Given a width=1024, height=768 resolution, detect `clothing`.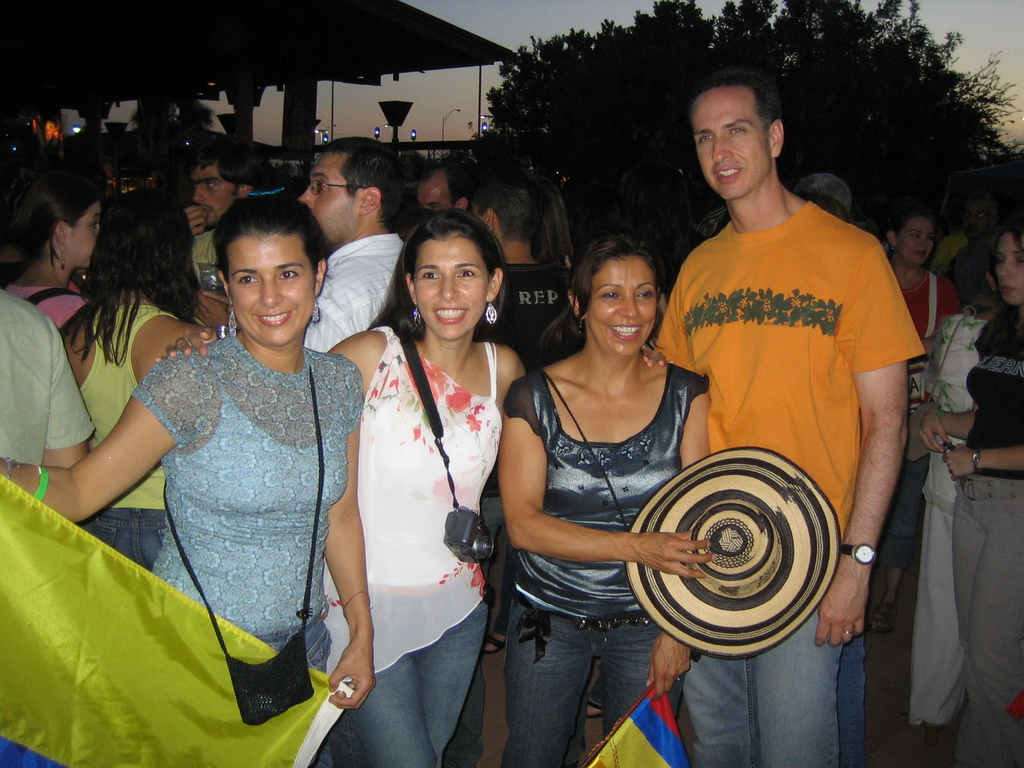
133:326:367:676.
